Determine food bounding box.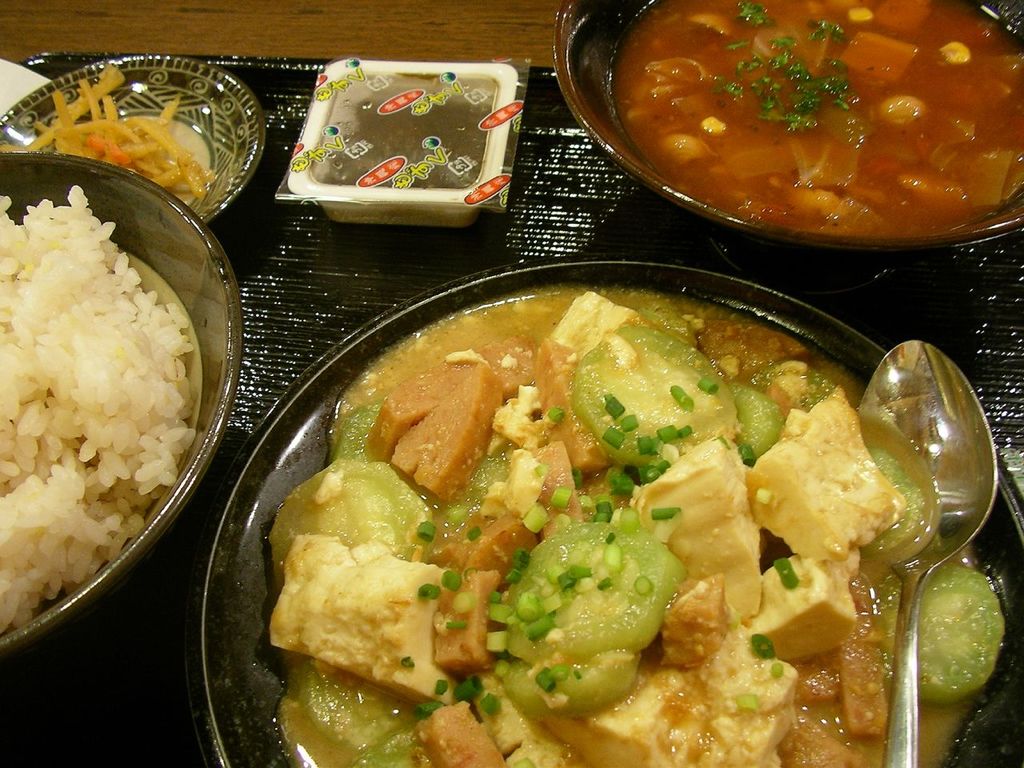
Determined: <bbox>7, 141, 214, 613</bbox>.
